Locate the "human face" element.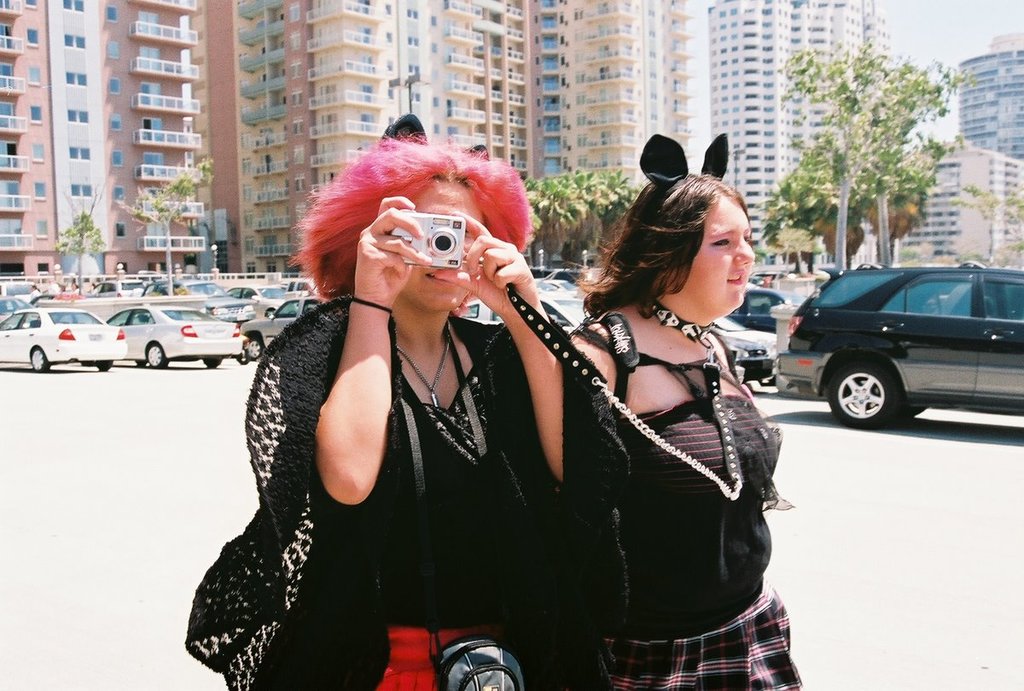
Element bbox: <region>692, 194, 755, 308</region>.
